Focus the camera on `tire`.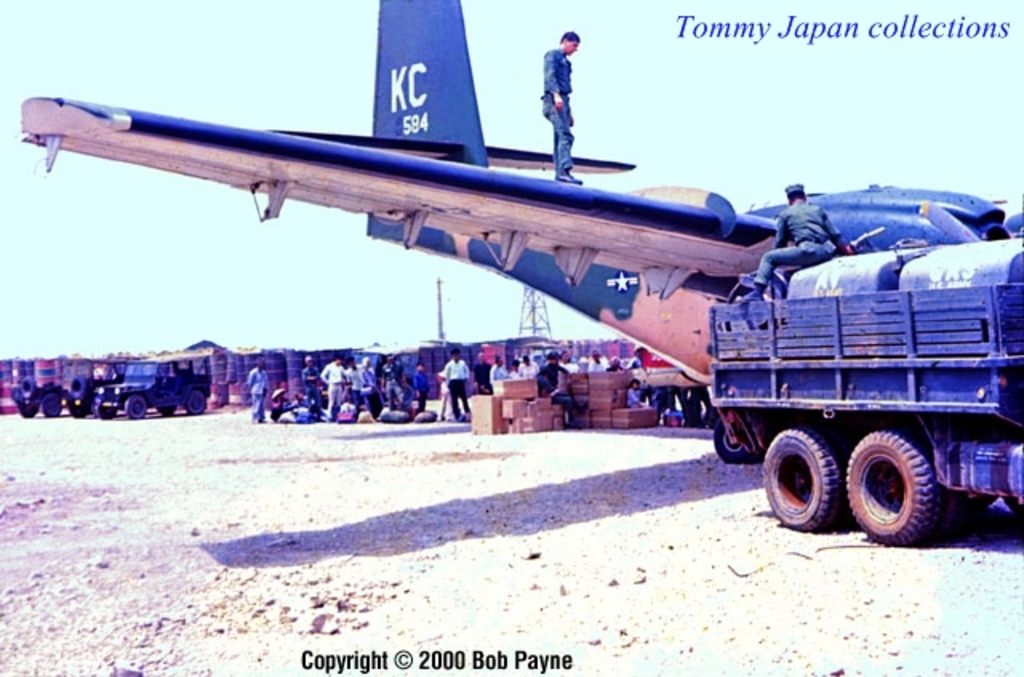
Focus region: bbox(714, 421, 754, 464).
